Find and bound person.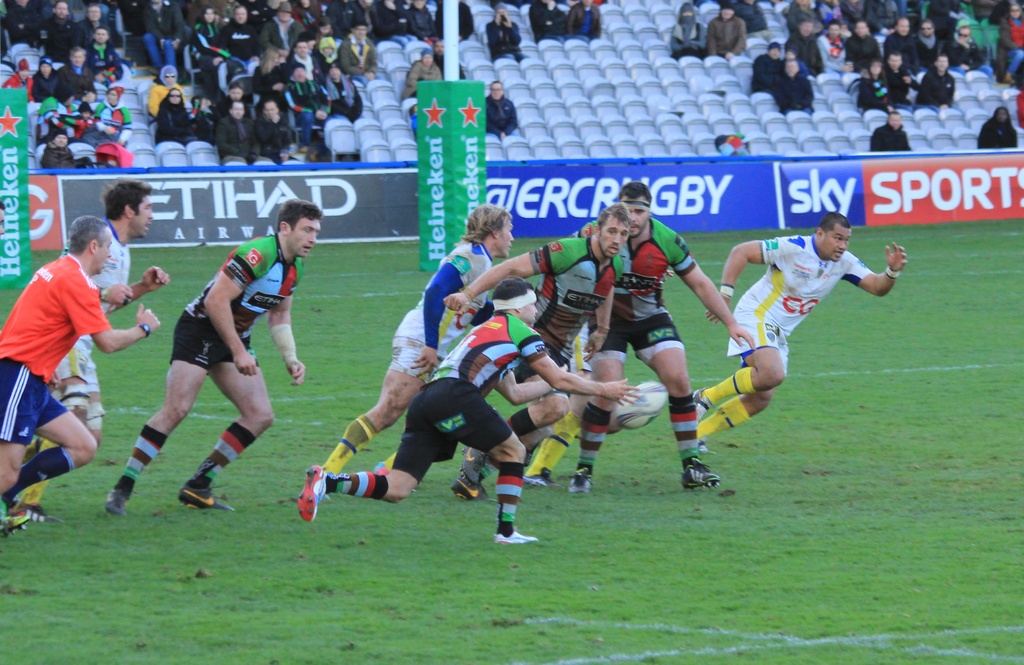
Bound: 915/16/941/55.
